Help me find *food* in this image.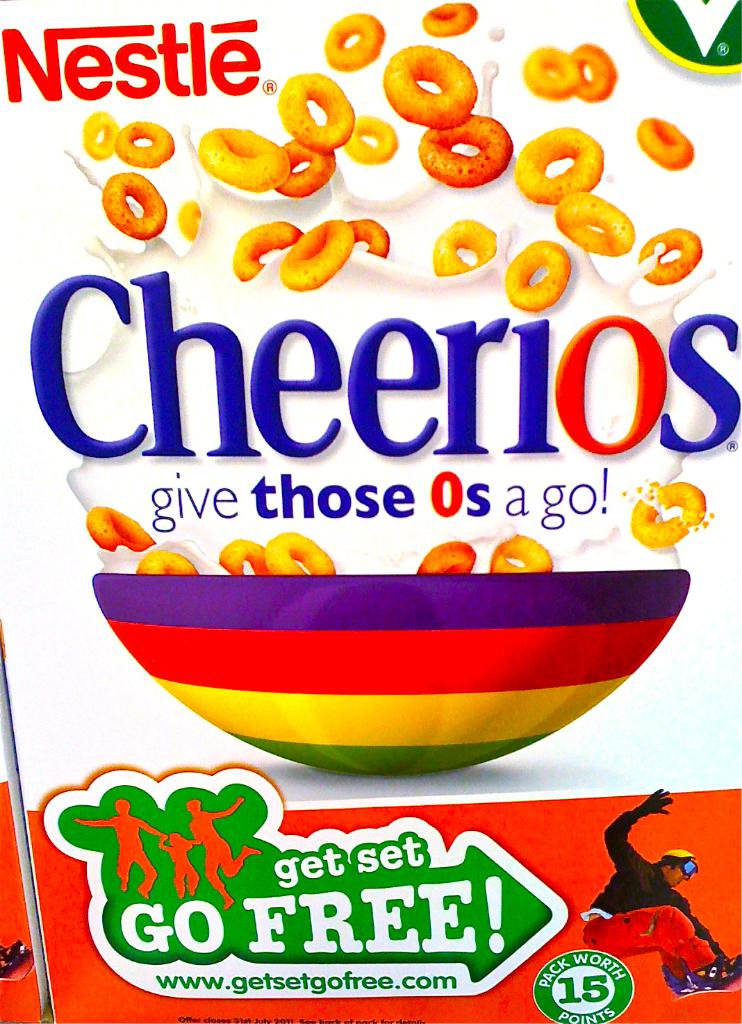
Found it: box=[273, 71, 355, 151].
